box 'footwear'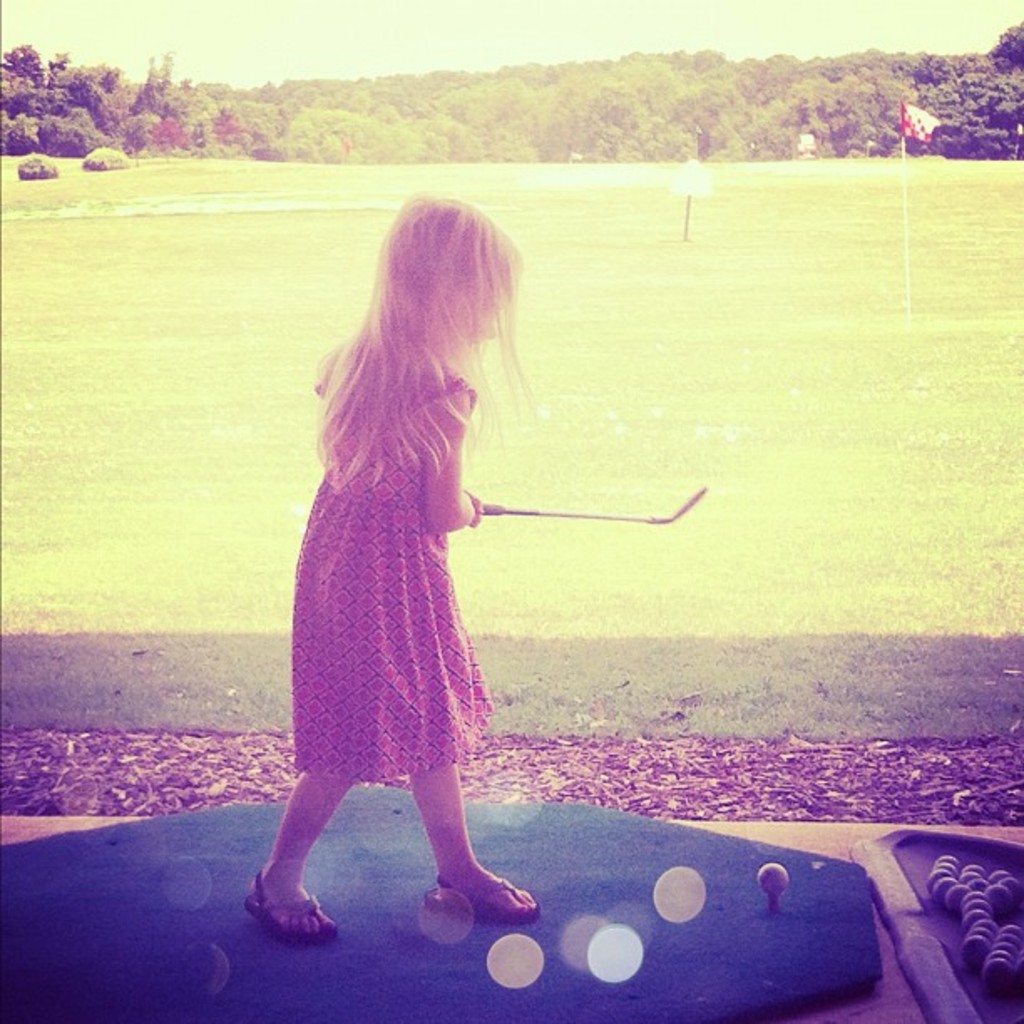
<region>418, 860, 539, 934</region>
